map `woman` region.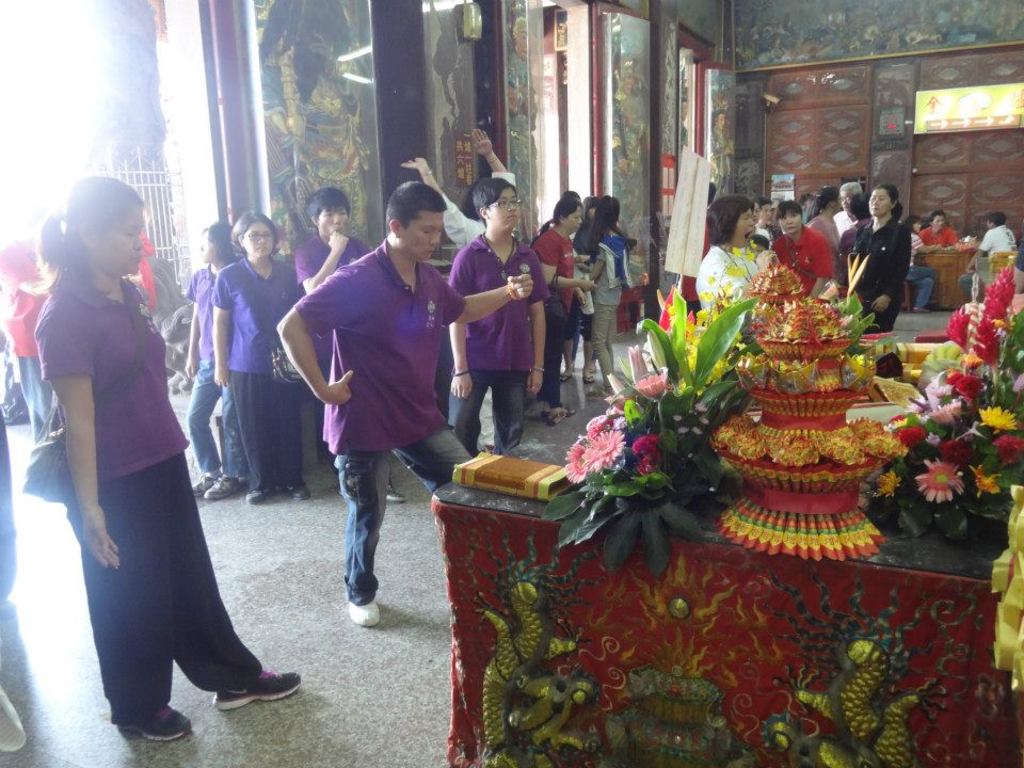
Mapped to left=211, top=208, right=310, bottom=503.
